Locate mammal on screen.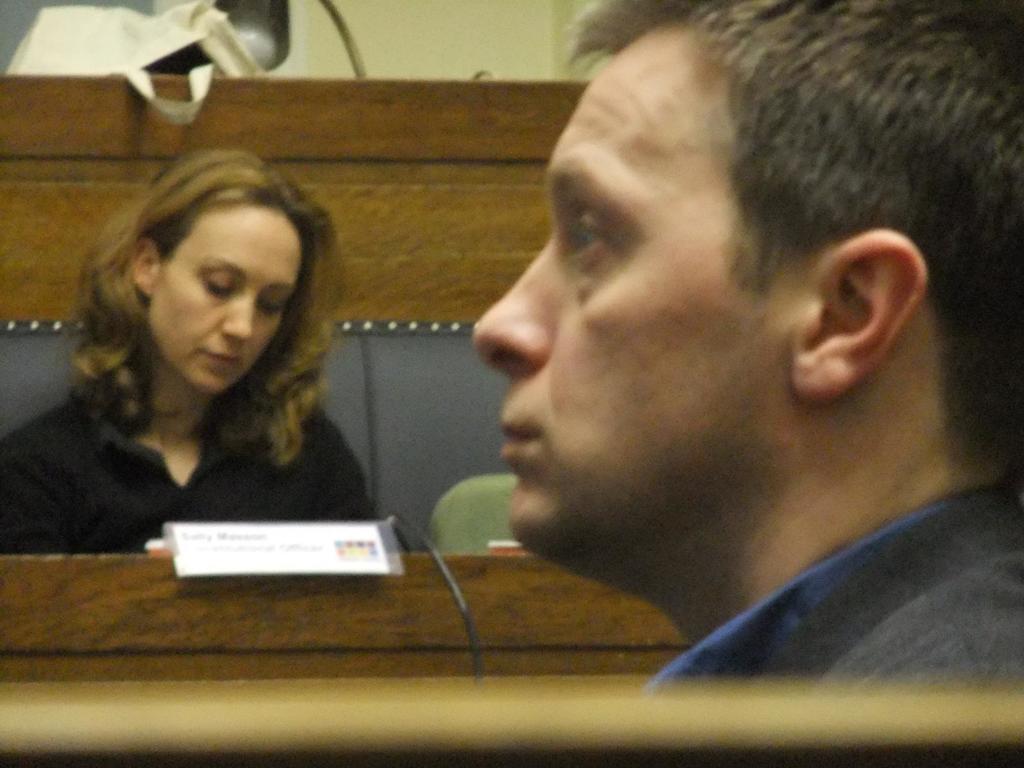
On screen at 470,0,1023,696.
